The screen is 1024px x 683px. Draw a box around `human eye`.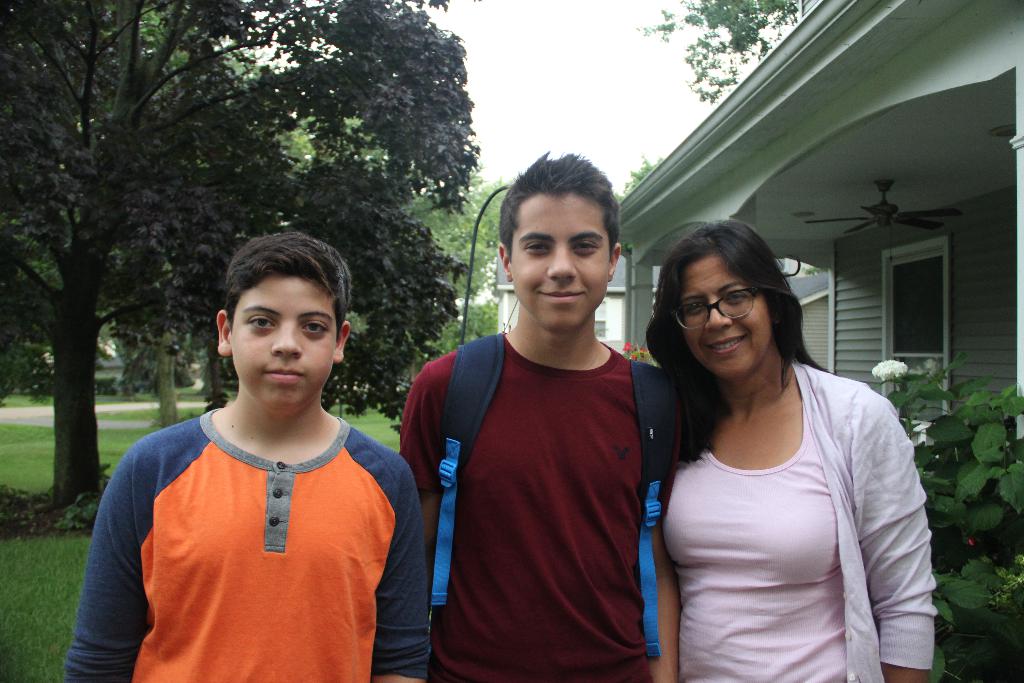
[x1=685, y1=299, x2=706, y2=315].
